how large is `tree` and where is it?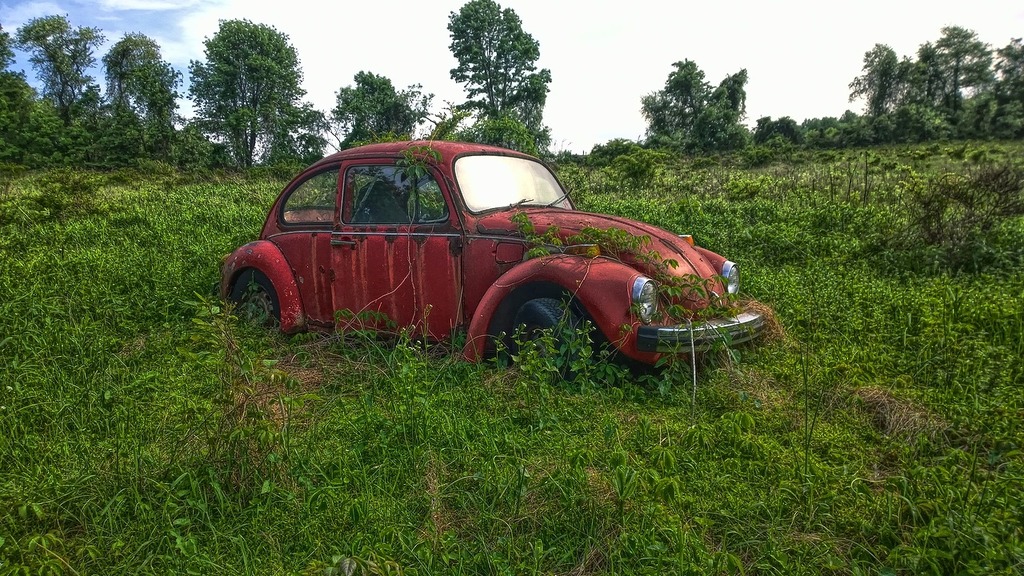
Bounding box: BBox(642, 42, 706, 162).
